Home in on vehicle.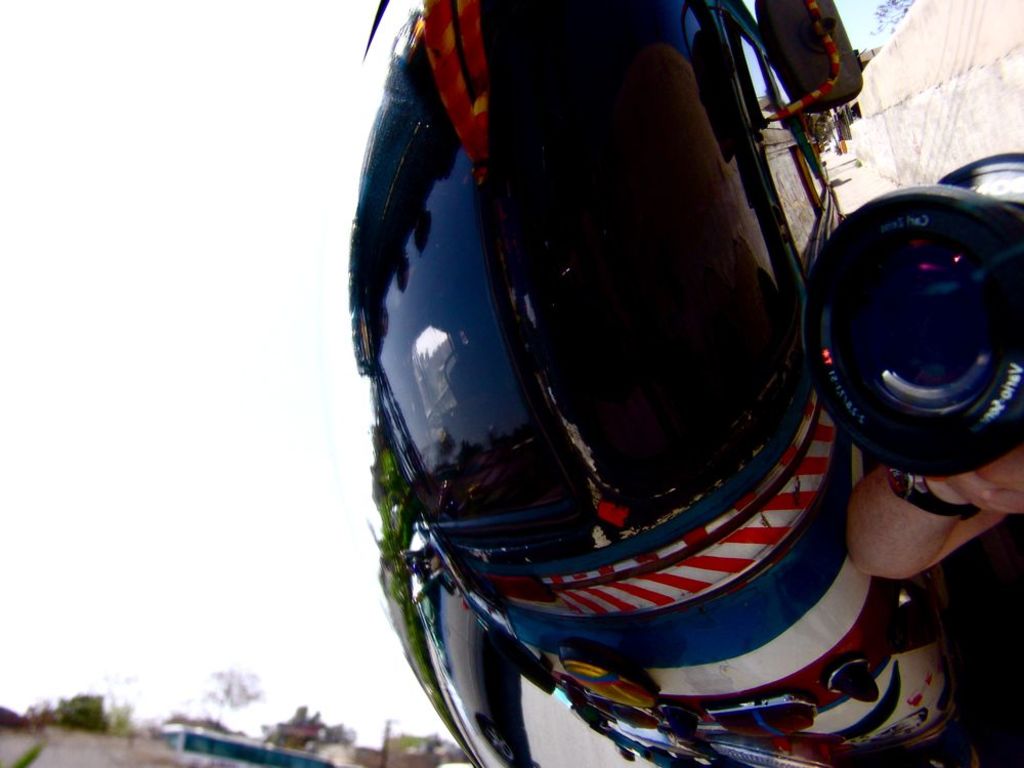
Homed in at <region>156, 719, 335, 767</region>.
